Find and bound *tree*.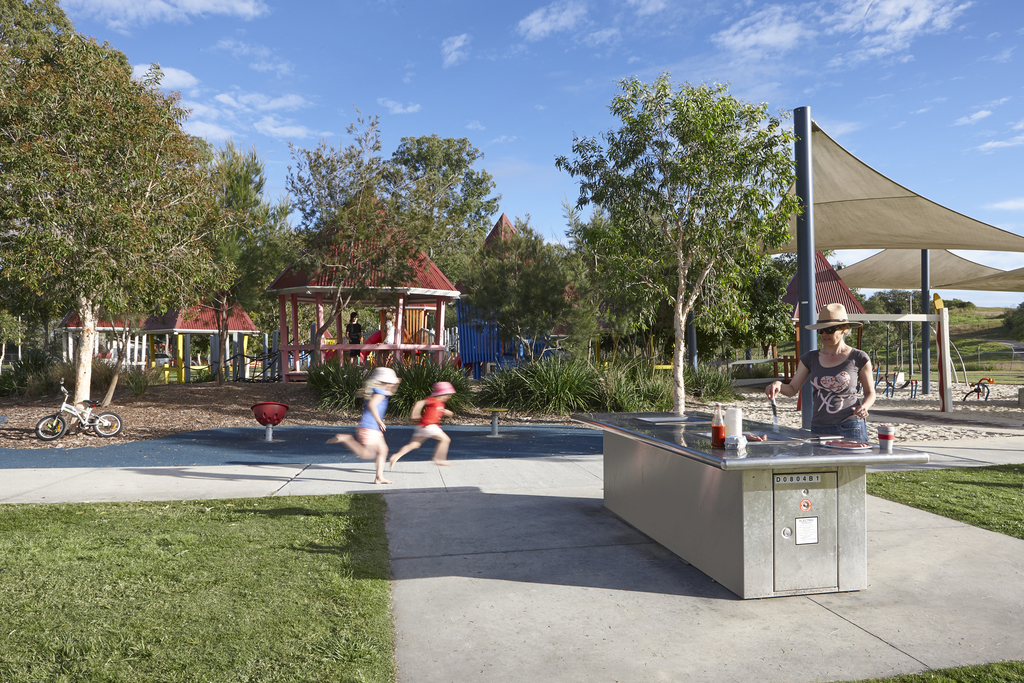
Bound: detection(0, 0, 79, 357).
